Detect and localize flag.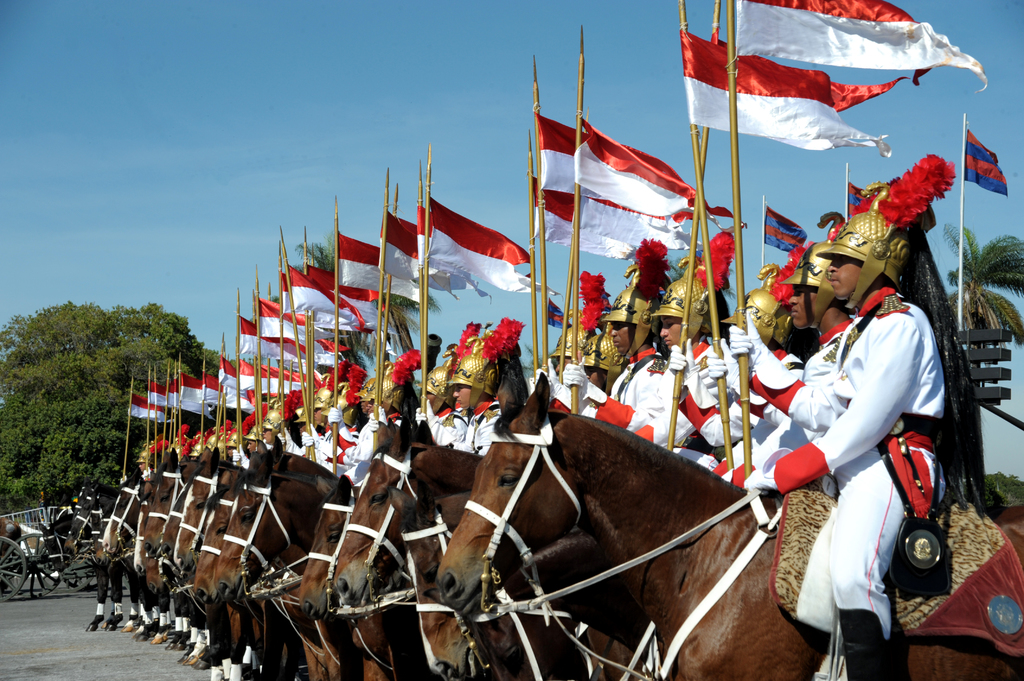
Localized at bbox=[683, 3, 947, 178].
